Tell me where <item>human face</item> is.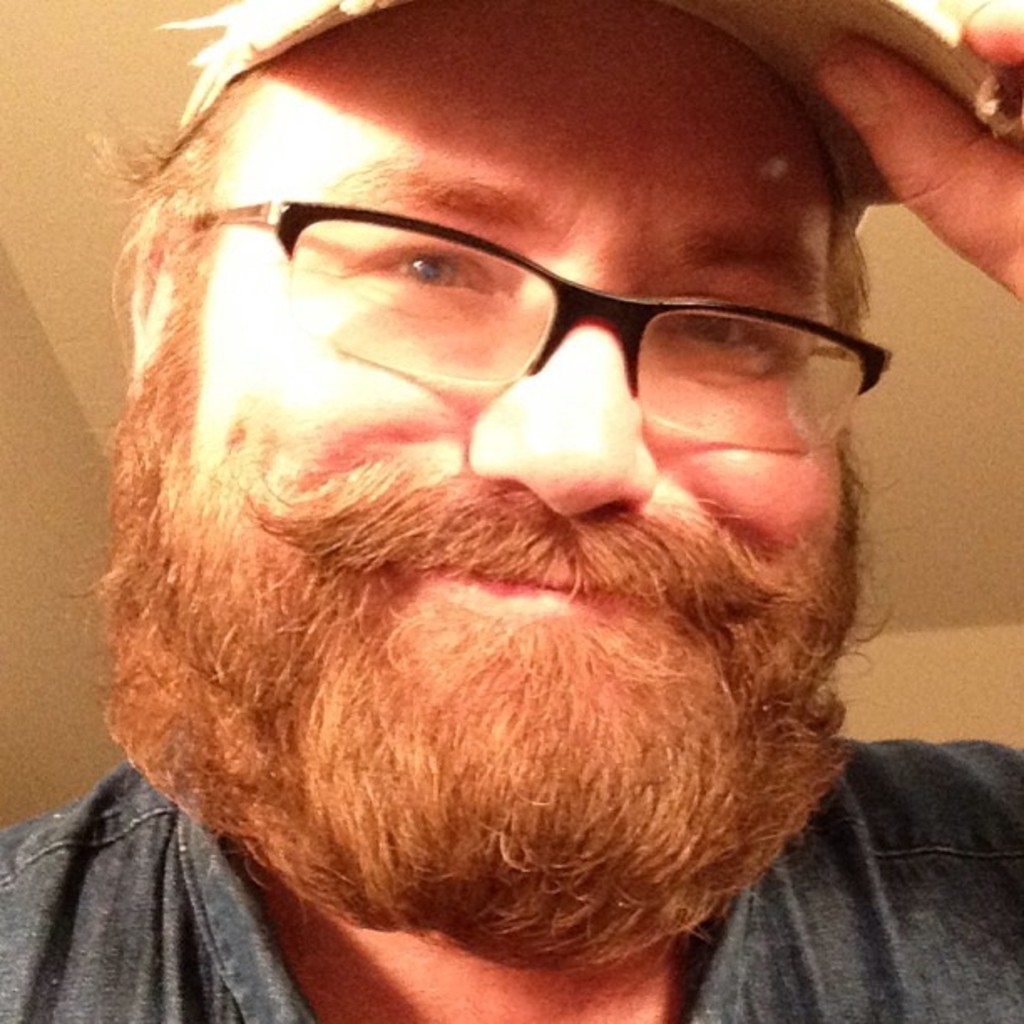
<item>human face</item> is at Rect(187, 0, 842, 773).
